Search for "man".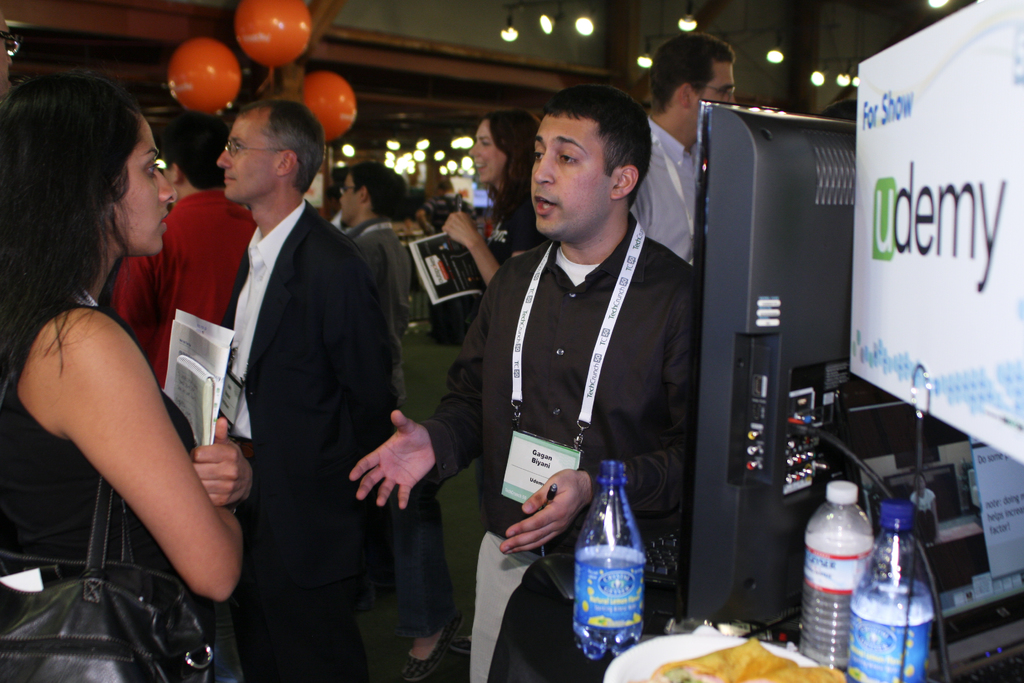
Found at detection(101, 111, 257, 386).
